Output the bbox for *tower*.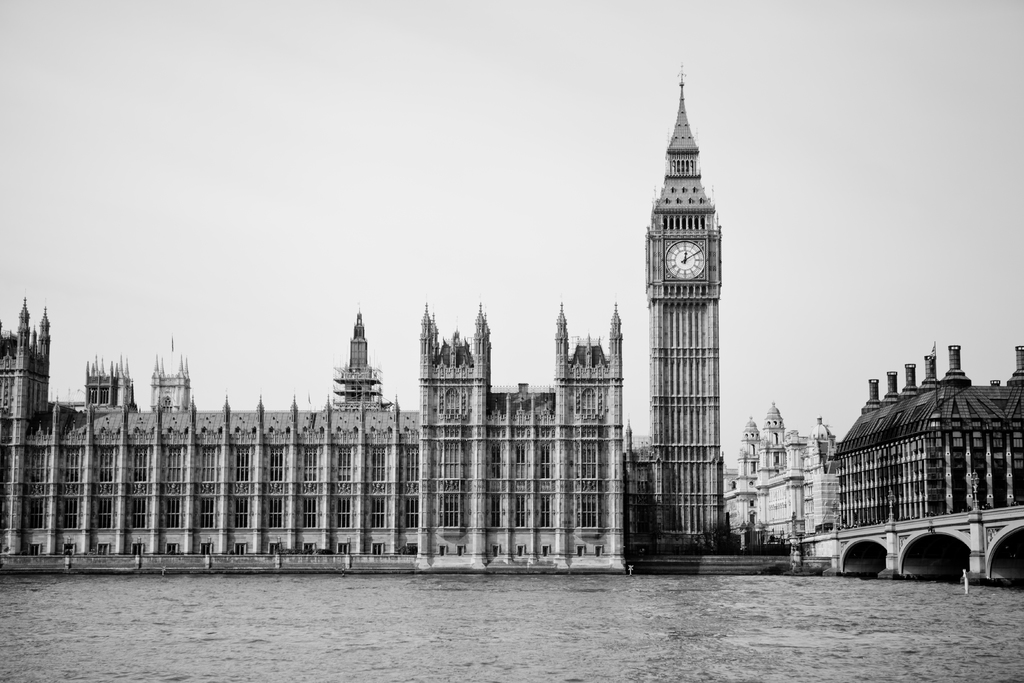
[left=641, top=60, right=722, bottom=545].
